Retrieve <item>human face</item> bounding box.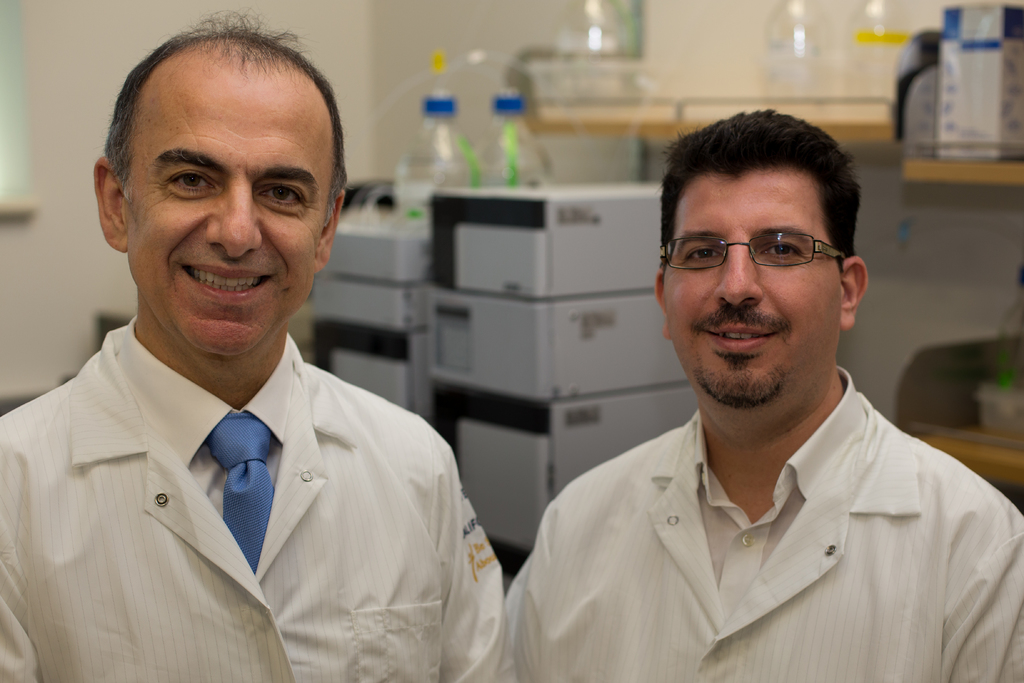
Bounding box: BBox(122, 55, 328, 361).
